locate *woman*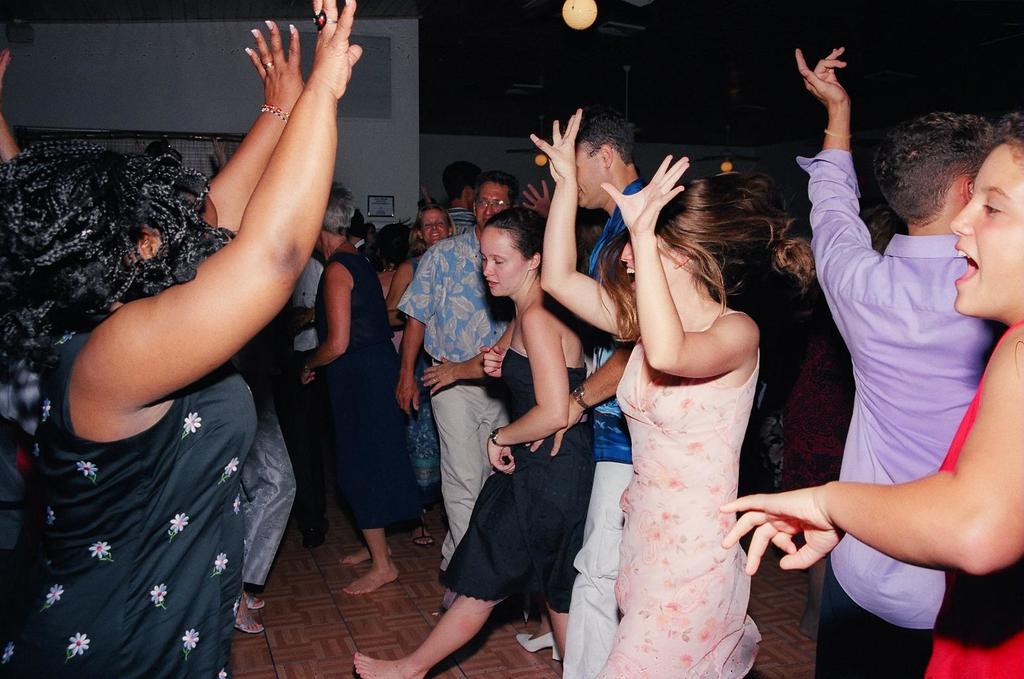
region(350, 206, 598, 678)
